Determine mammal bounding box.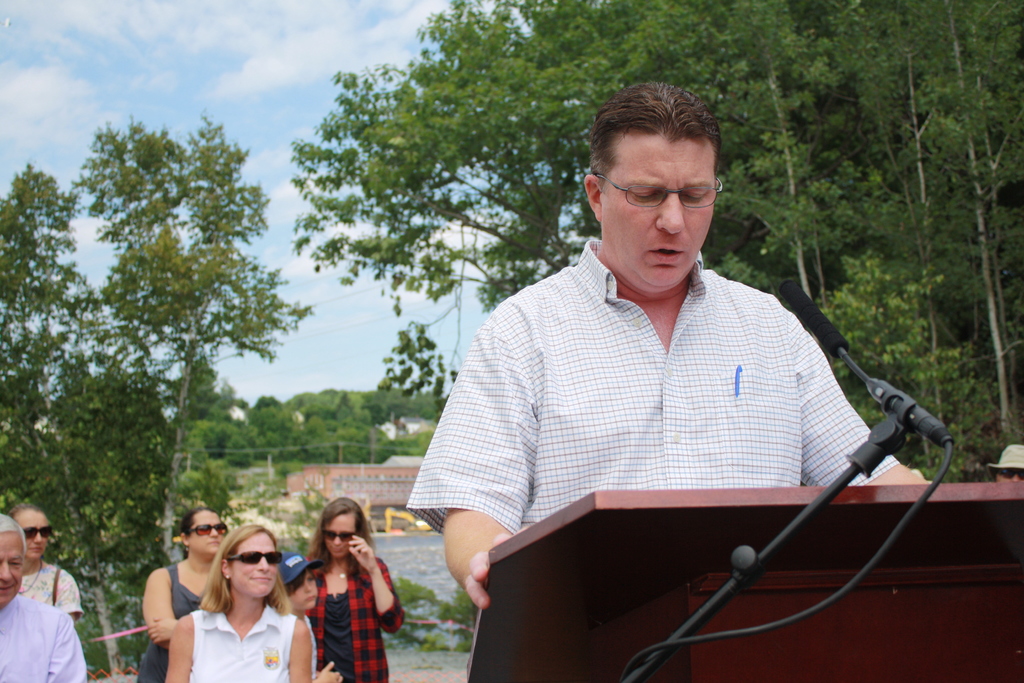
Determined: {"x1": 426, "y1": 121, "x2": 947, "y2": 600}.
